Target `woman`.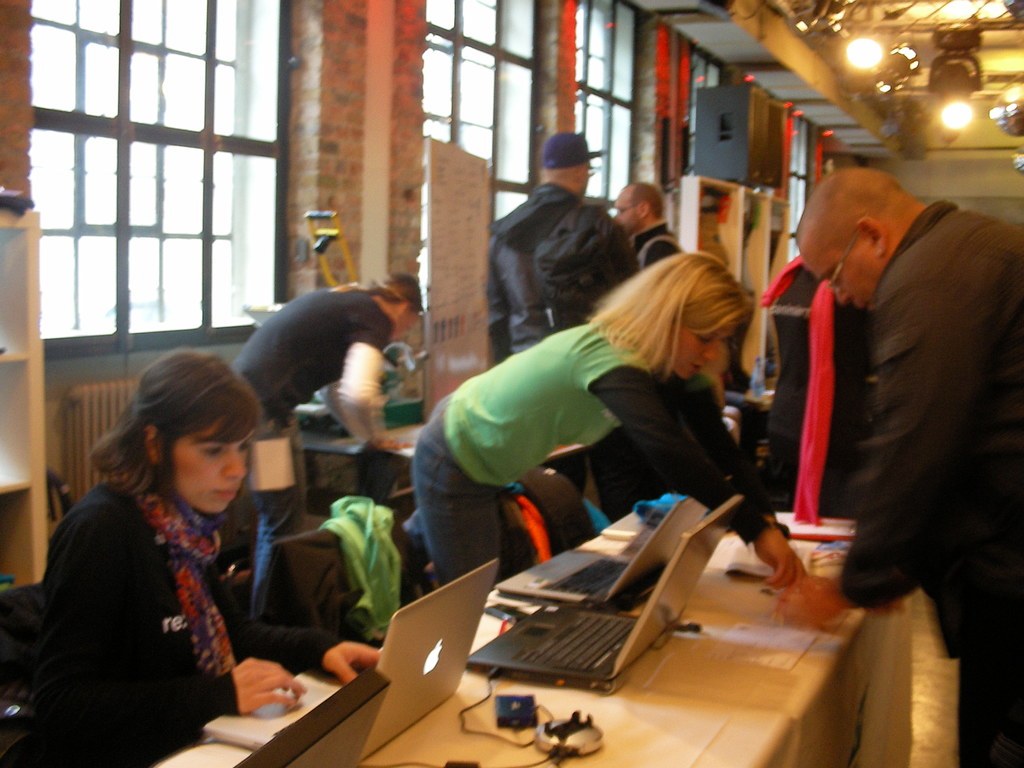
Target region: 410 253 816 616.
